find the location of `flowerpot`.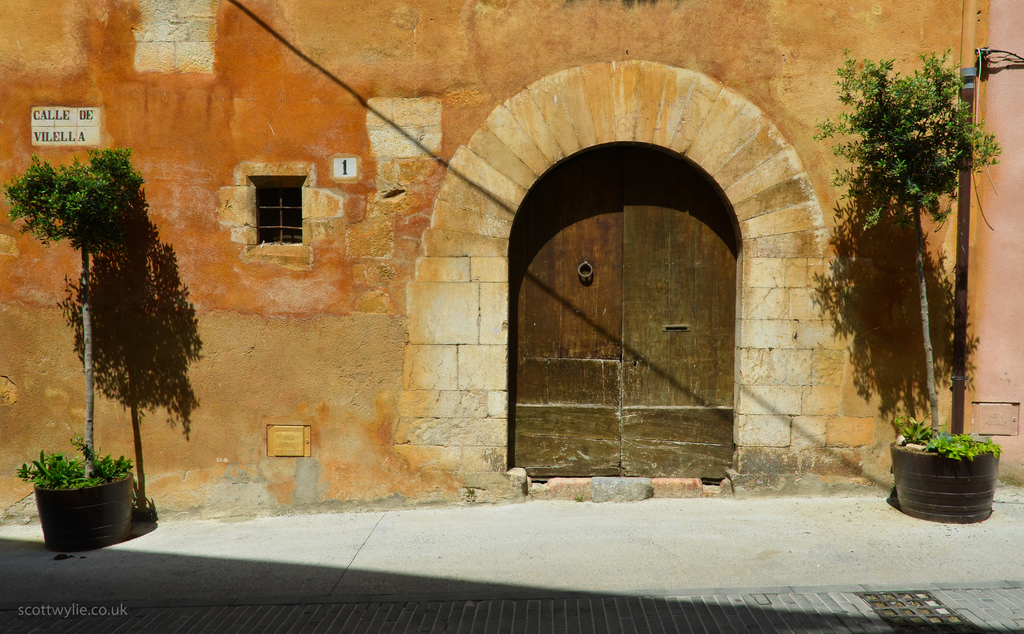
Location: left=36, top=465, right=134, bottom=553.
